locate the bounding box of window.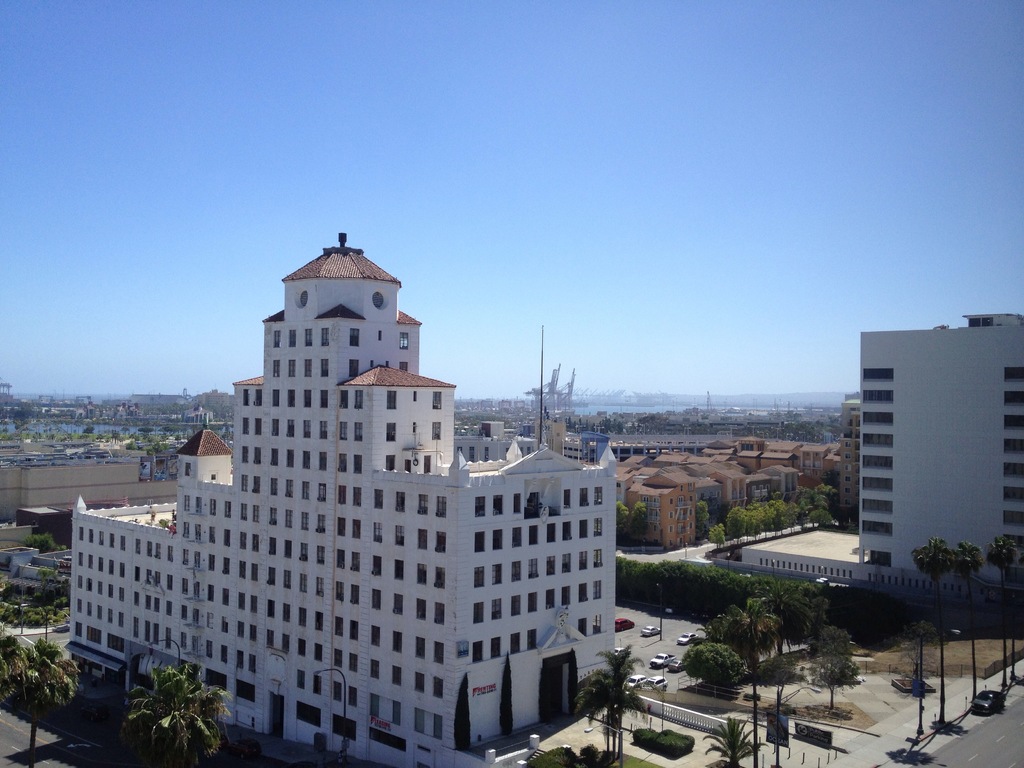
Bounding box: 370,659,380,682.
